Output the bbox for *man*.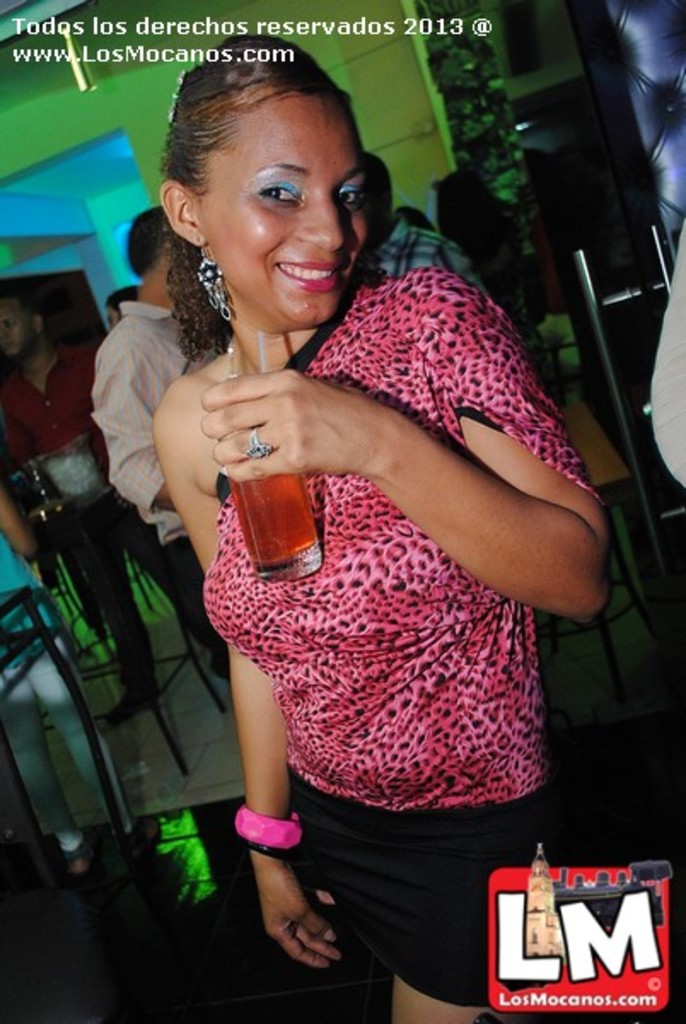
<region>0, 302, 230, 715</region>.
